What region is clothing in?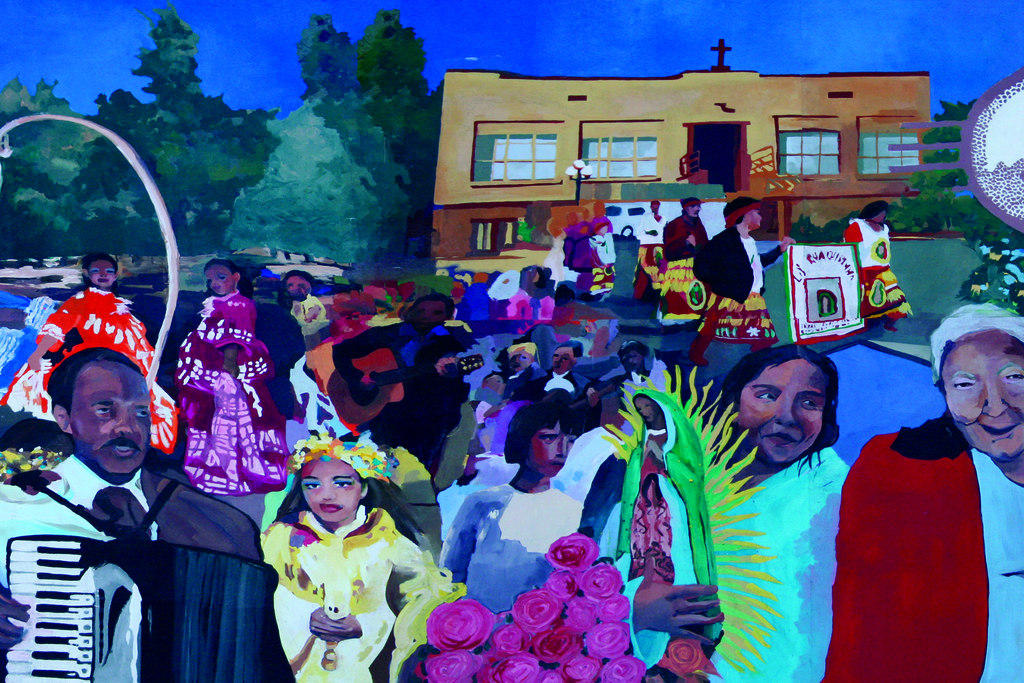
648 212 710 293.
